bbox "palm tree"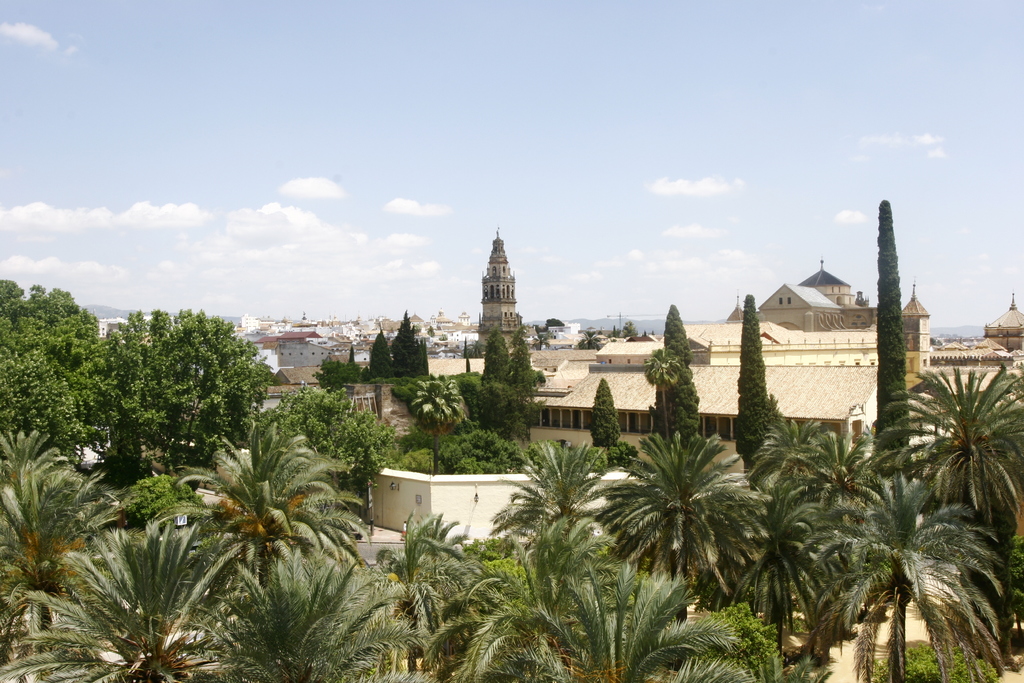
{"x1": 248, "y1": 561, "x2": 364, "y2": 682}
